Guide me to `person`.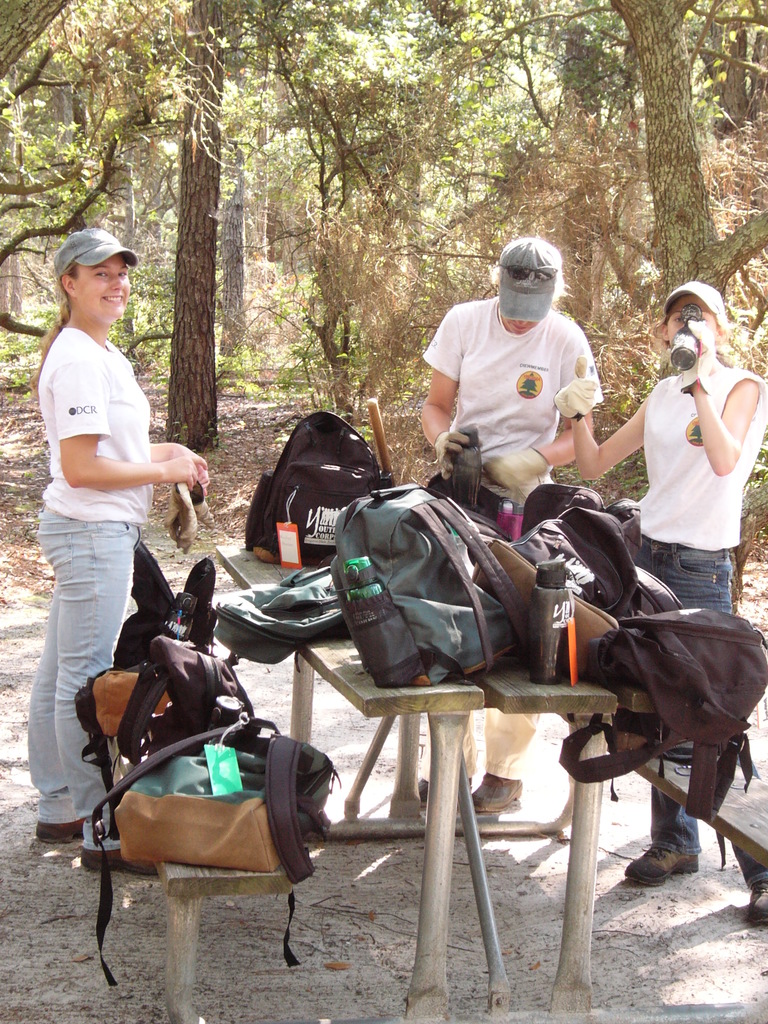
Guidance: [x1=553, y1=277, x2=767, y2=929].
